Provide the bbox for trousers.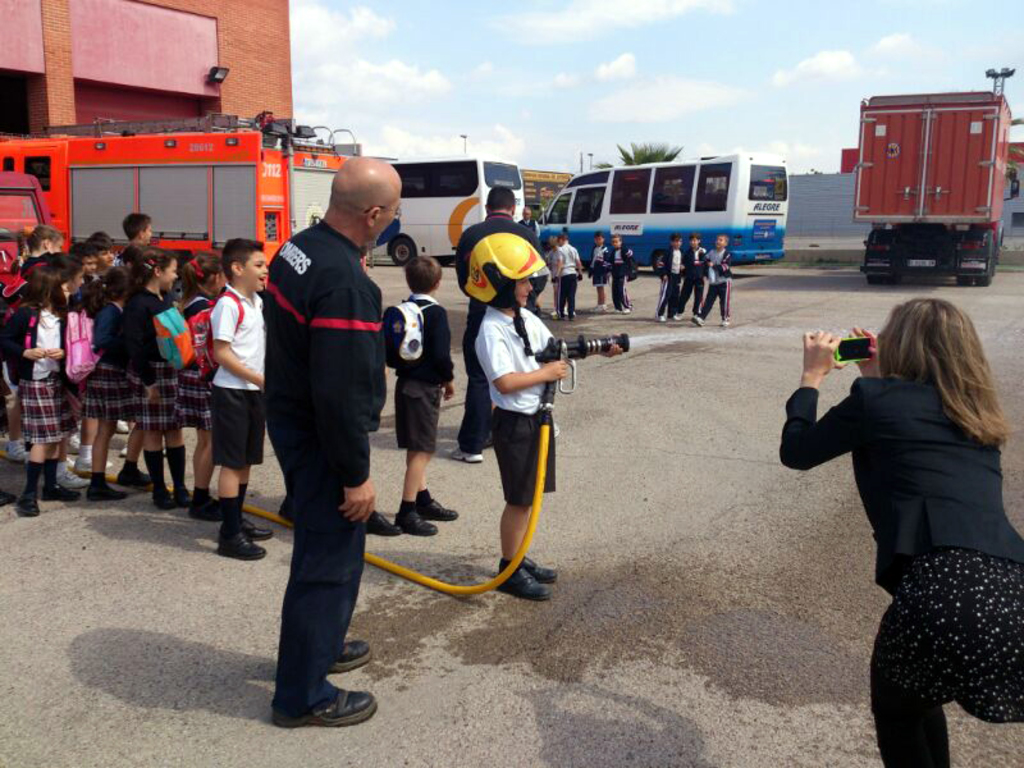
bbox=[256, 430, 366, 705].
